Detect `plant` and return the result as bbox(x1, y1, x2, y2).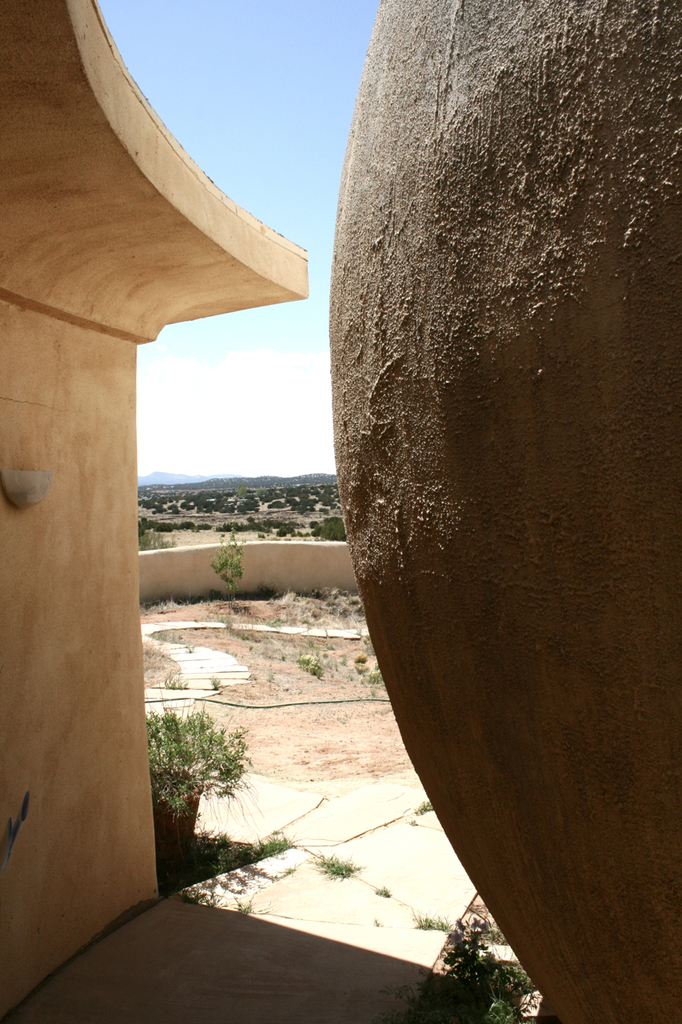
bbox(165, 673, 187, 690).
